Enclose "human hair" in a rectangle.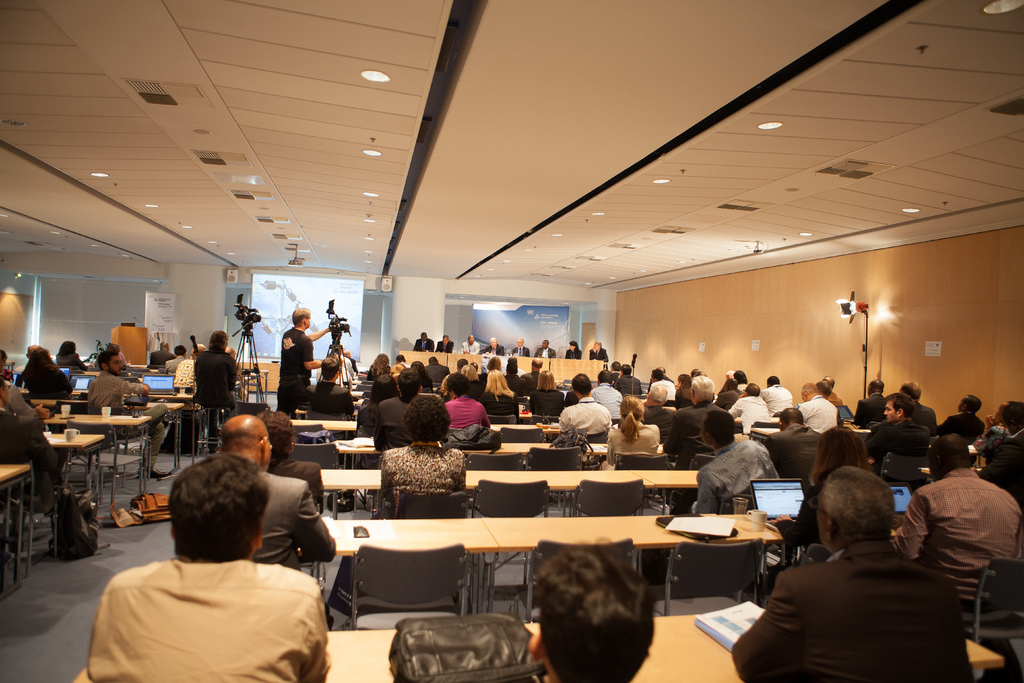
(1005, 400, 1023, 431).
